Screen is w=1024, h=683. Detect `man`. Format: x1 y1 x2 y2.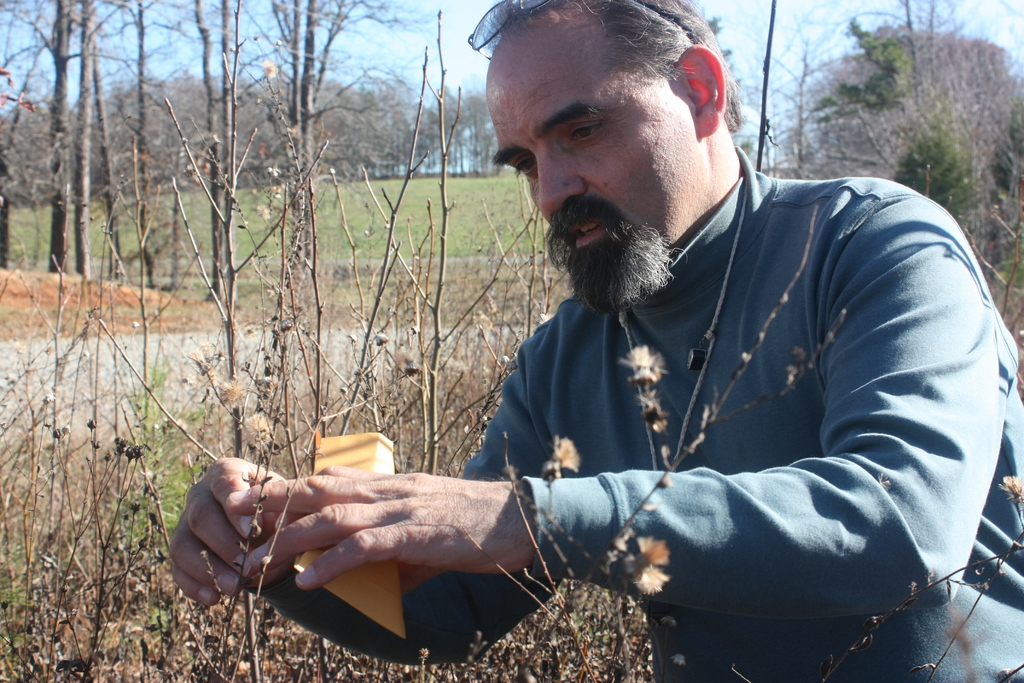
303 0 1001 655.
